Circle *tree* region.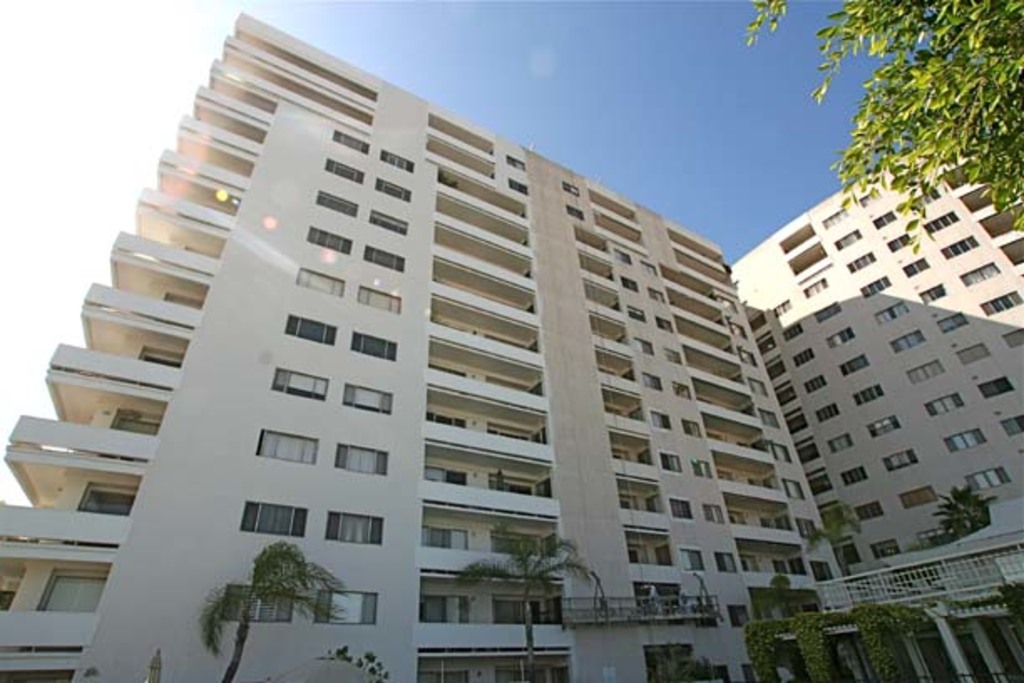
Region: [743,0,1022,243].
